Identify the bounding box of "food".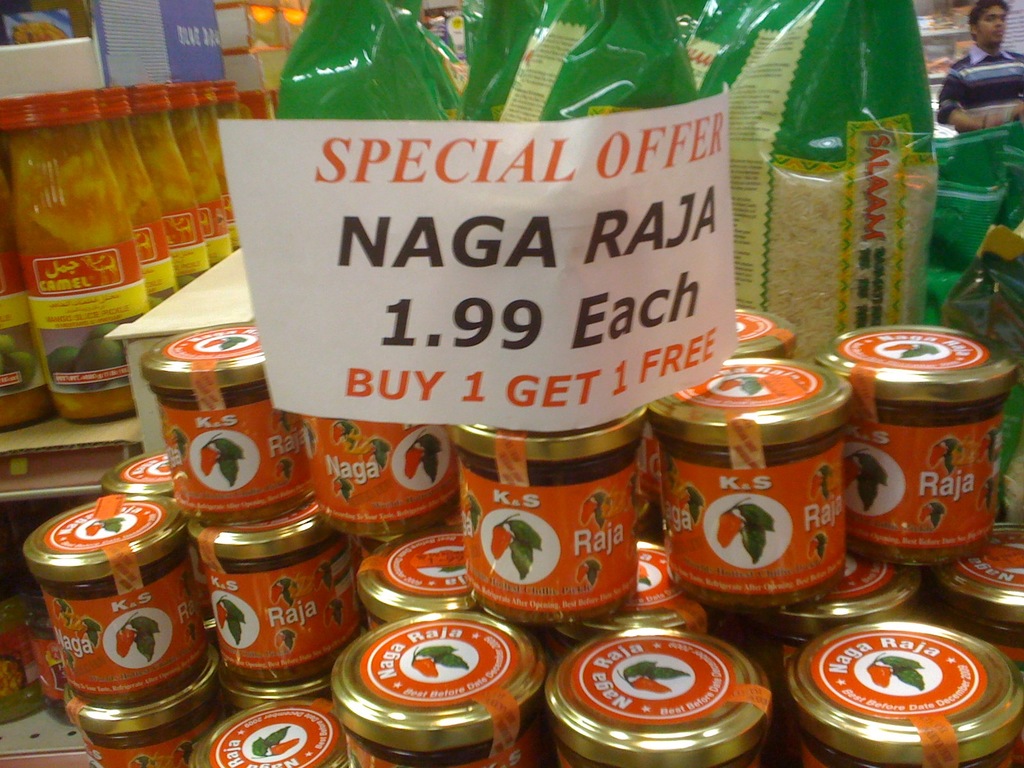
detection(842, 444, 892, 513).
